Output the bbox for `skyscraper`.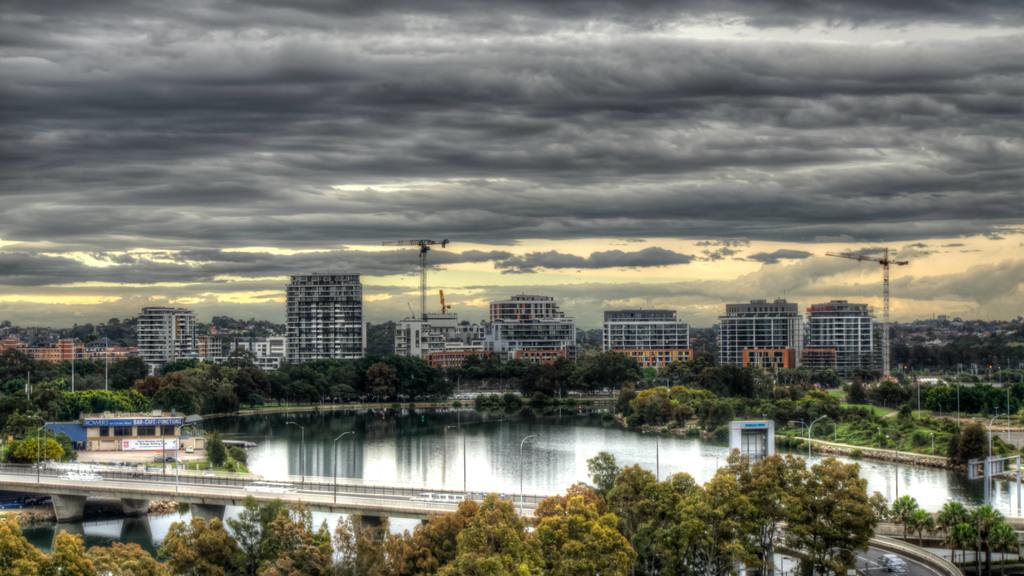
[left=601, top=306, right=698, bottom=374].
